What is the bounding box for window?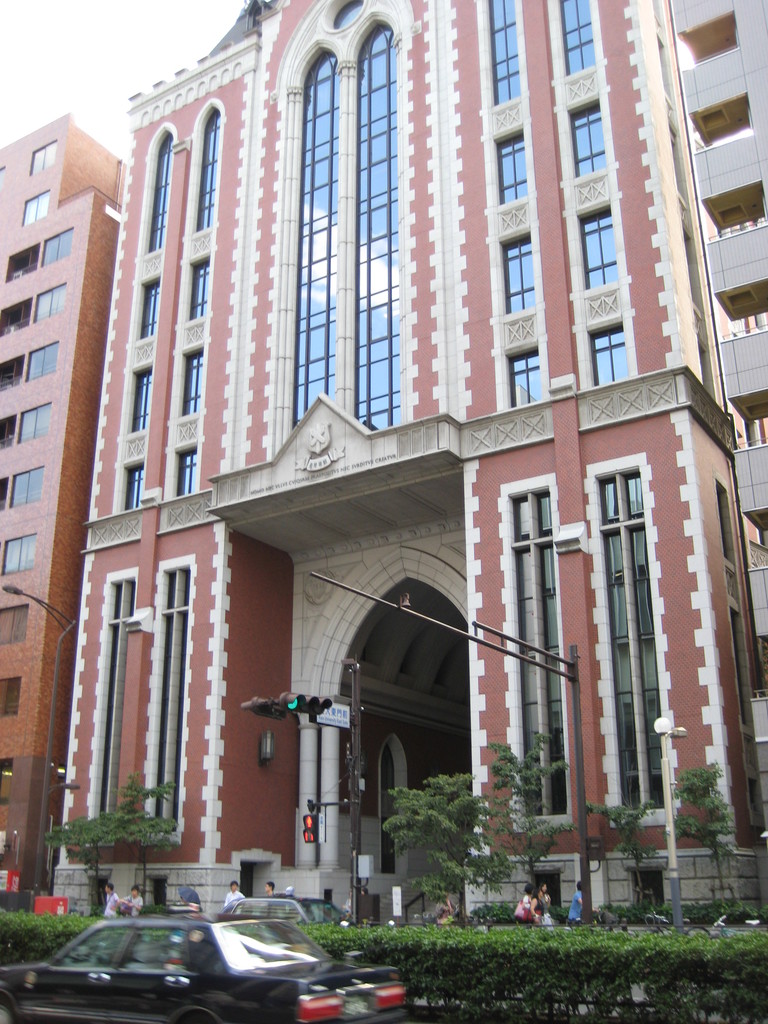
[487, 0, 520, 106].
